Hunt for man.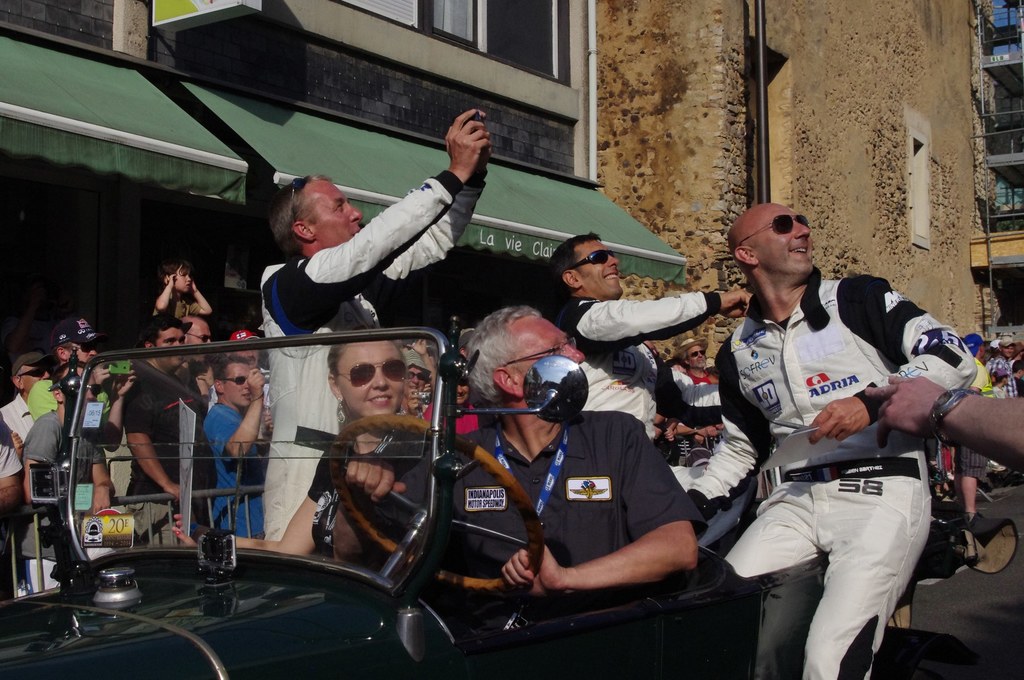
Hunted down at pyautogui.locateOnScreen(196, 348, 275, 539).
